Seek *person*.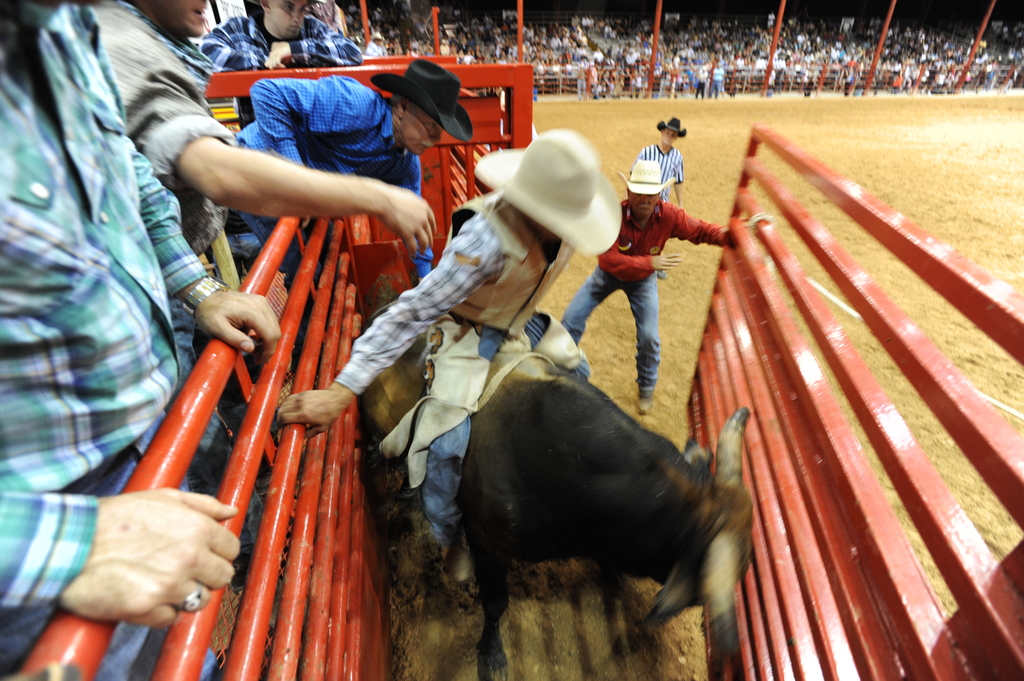
(90, 0, 435, 559).
